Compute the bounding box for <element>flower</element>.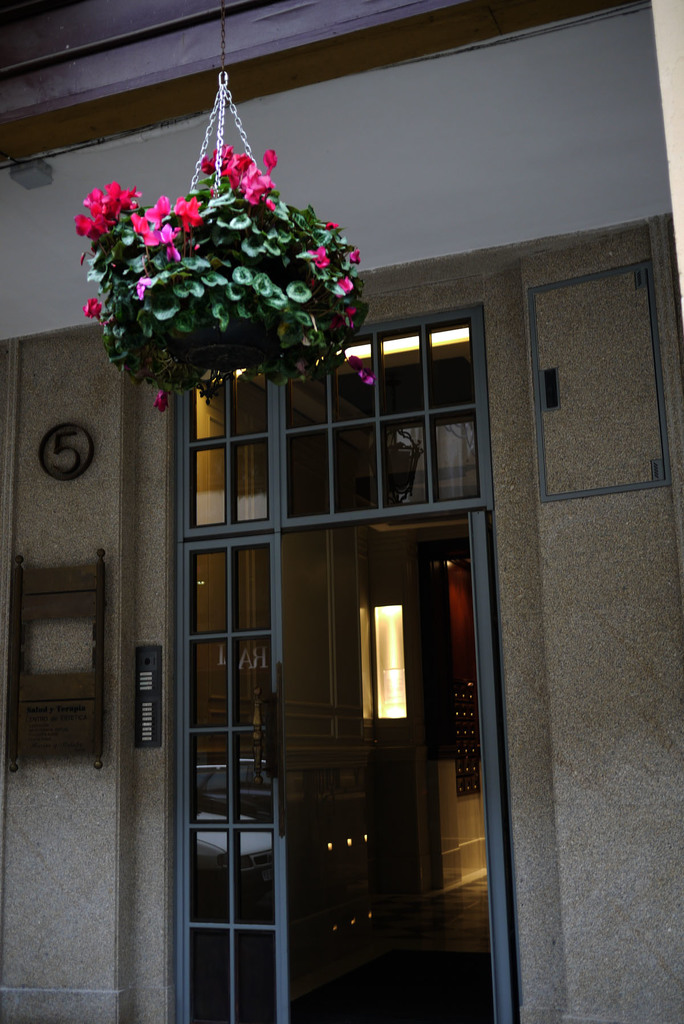
bbox=[130, 272, 155, 298].
